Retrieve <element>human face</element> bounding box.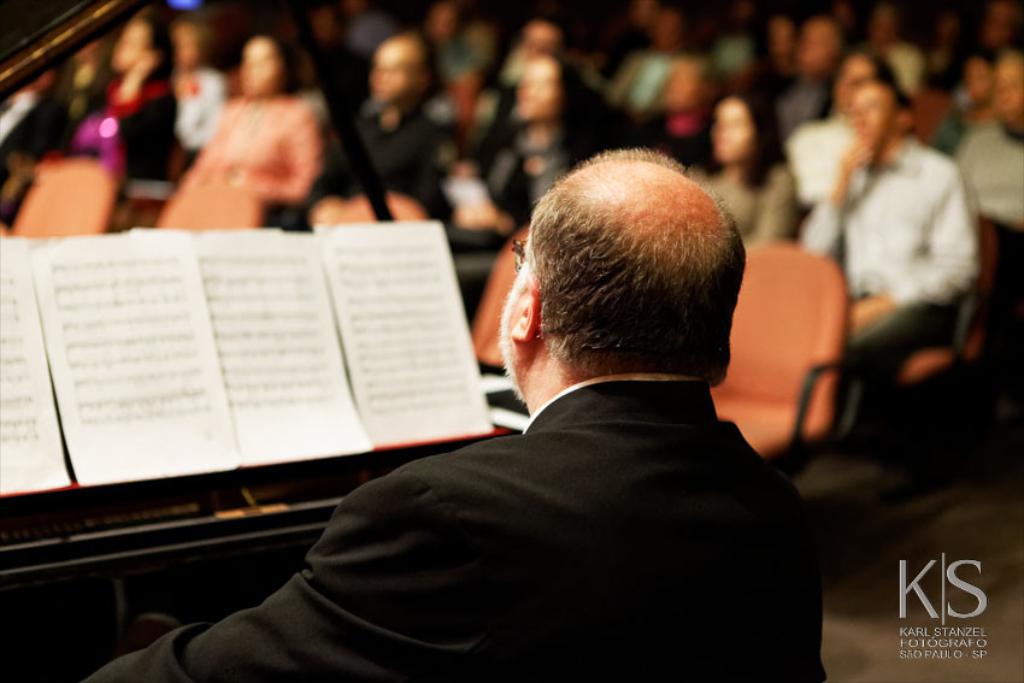
Bounding box: detection(711, 98, 749, 159).
